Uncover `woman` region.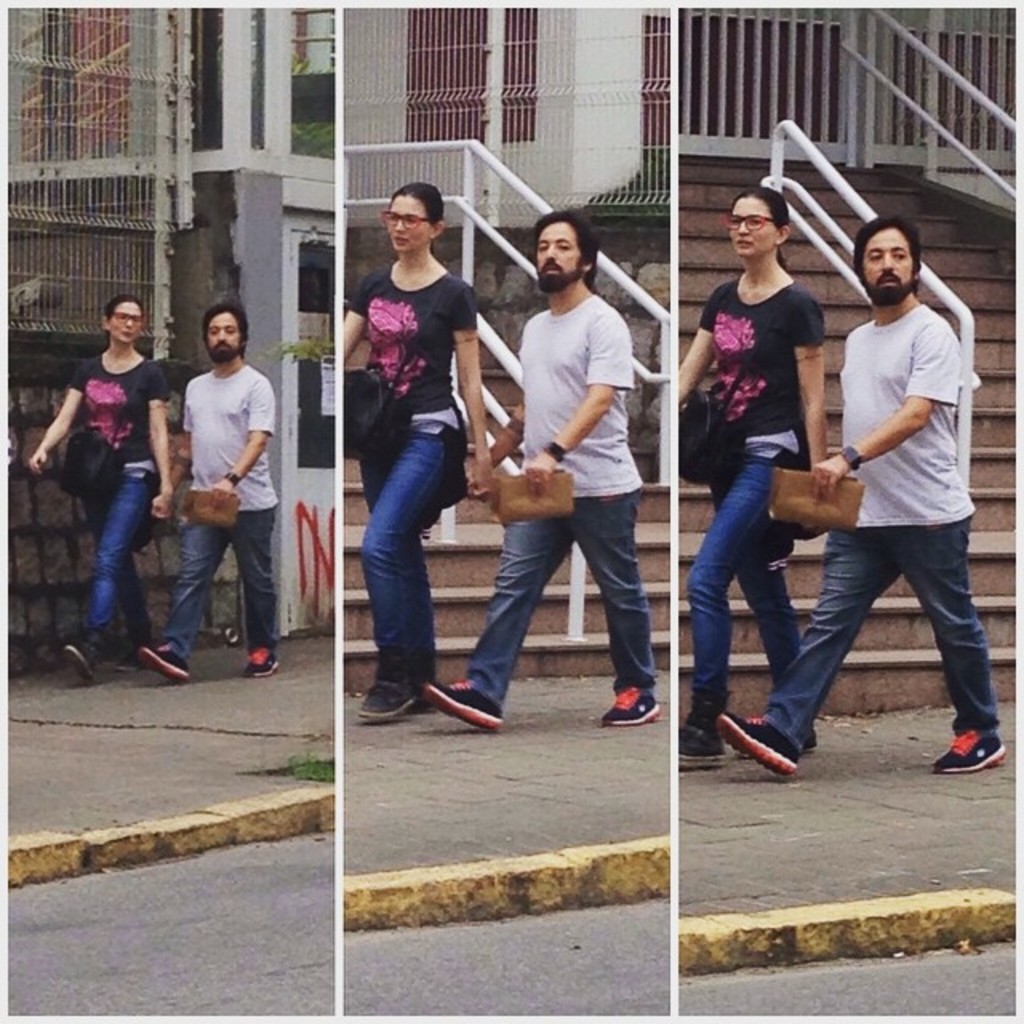
Uncovered: select_region(678, 190, 834, 768).
